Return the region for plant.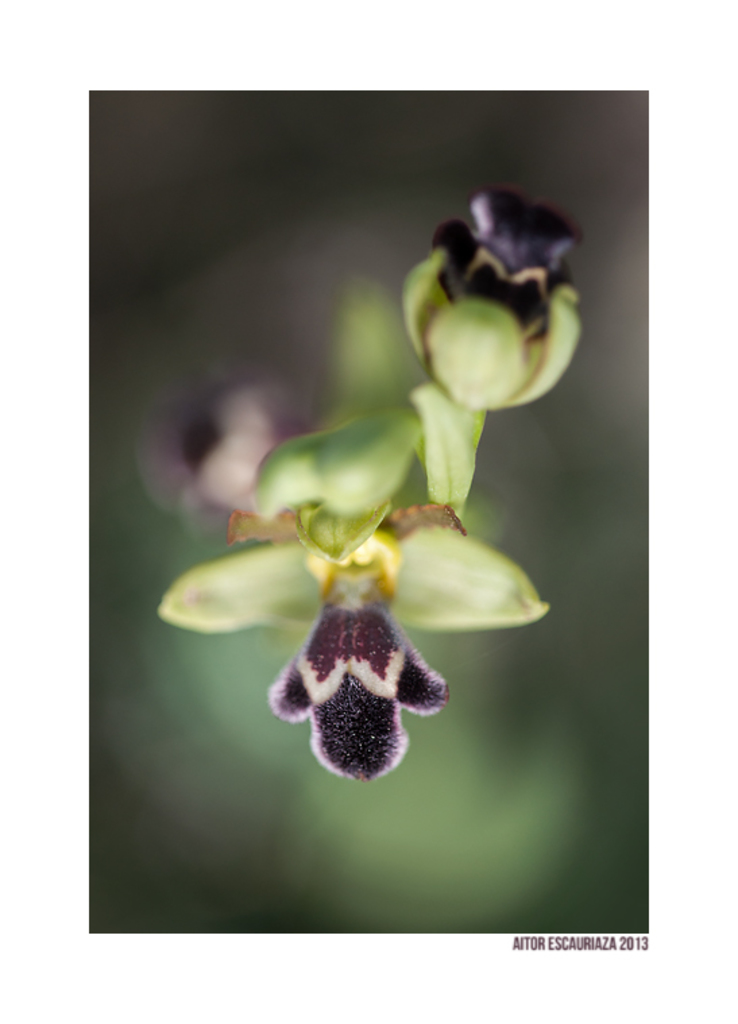
[x1=150, y1=185, x2=587, y2=792].
